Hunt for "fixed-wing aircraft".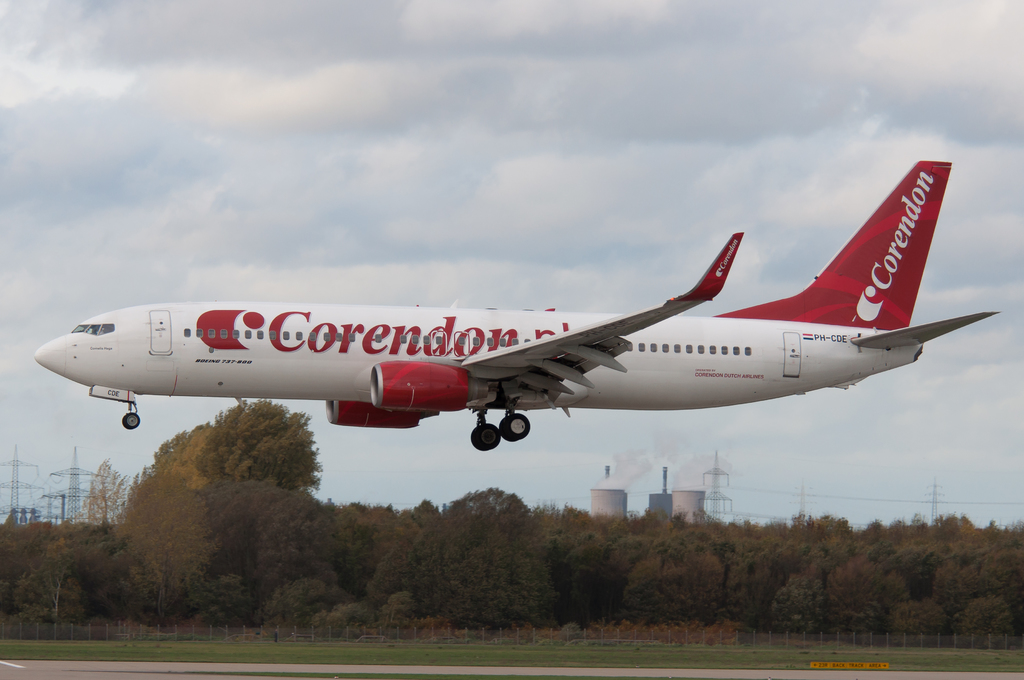
Hunted down at (x1=23, y1=159, x2=1001, y2=454).
